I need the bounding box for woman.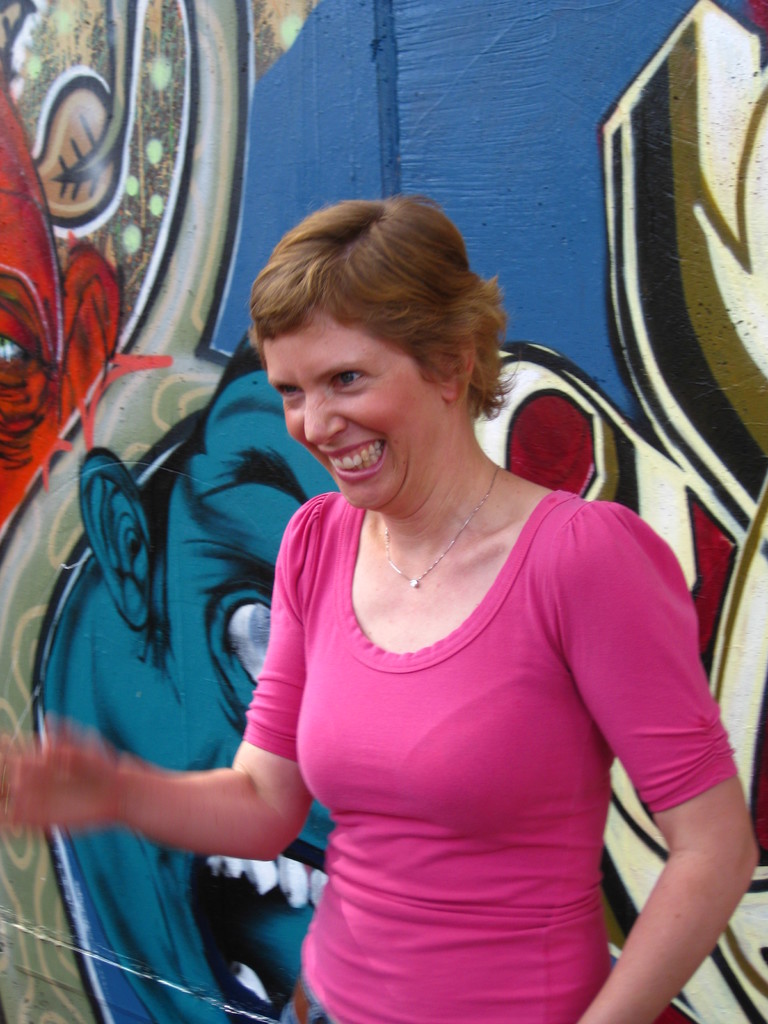
Here it is: <bbox>0, 193, 762, 1023</bbox>.
